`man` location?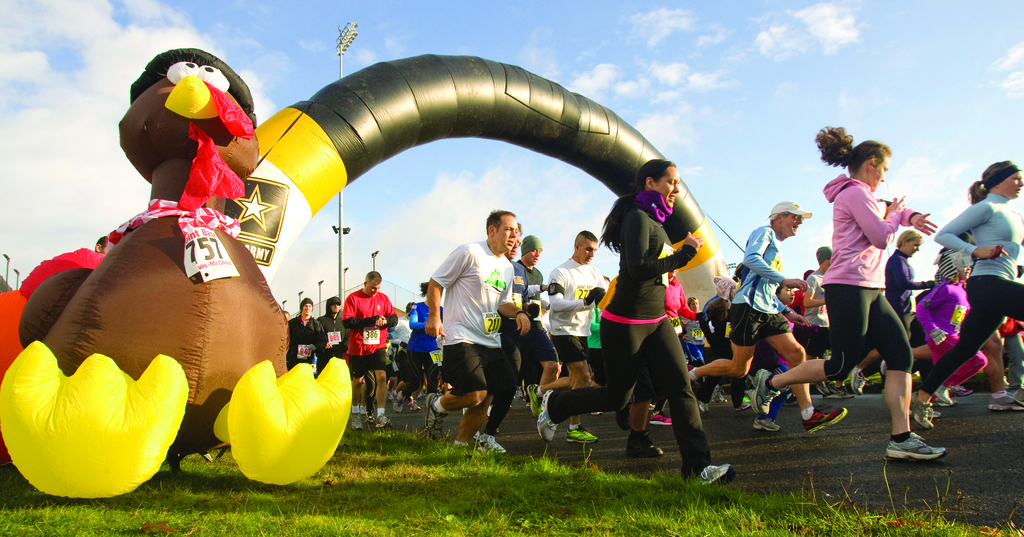
(526, 231, 607, 459)
